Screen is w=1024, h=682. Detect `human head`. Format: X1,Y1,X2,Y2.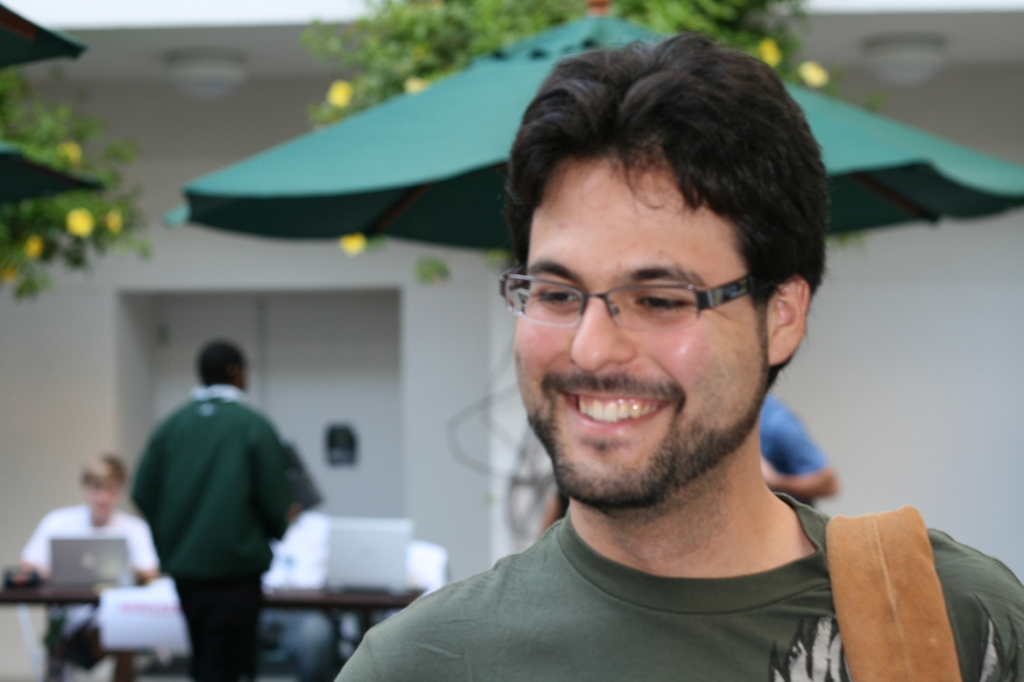
197,341,243,387.
